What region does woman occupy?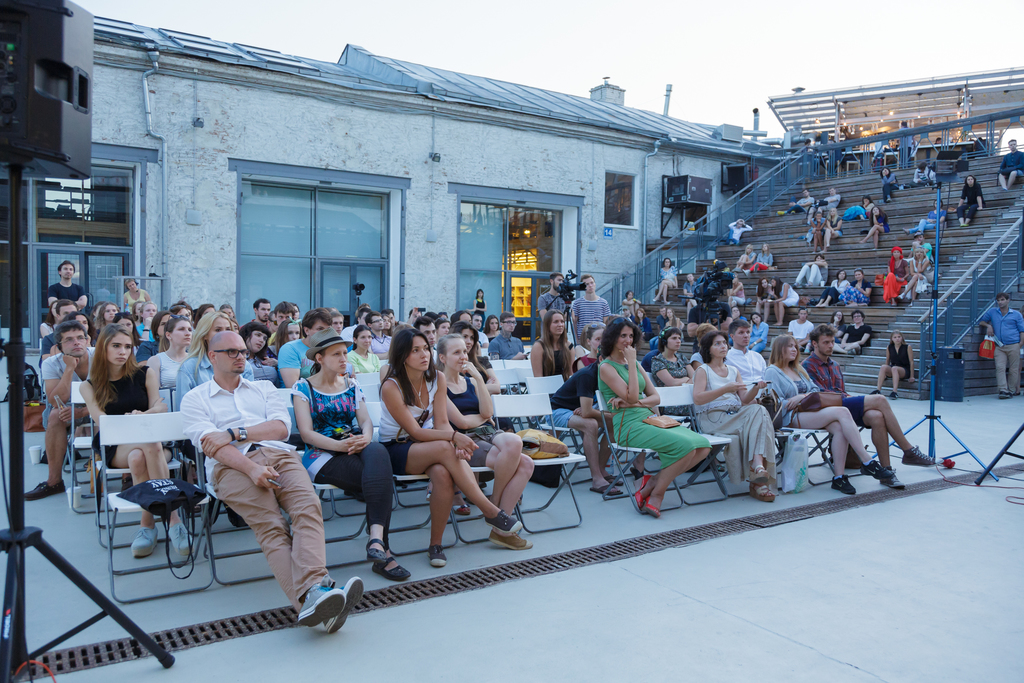
754/277/772/322.
